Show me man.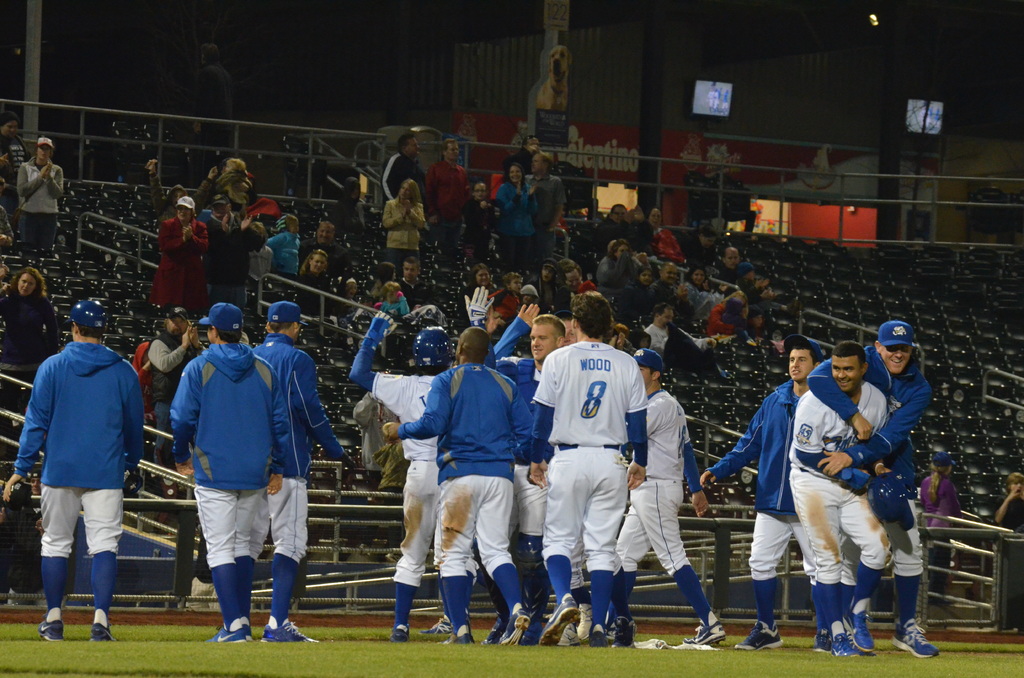
man is here: bbox=[786, 341, 894, 656].
